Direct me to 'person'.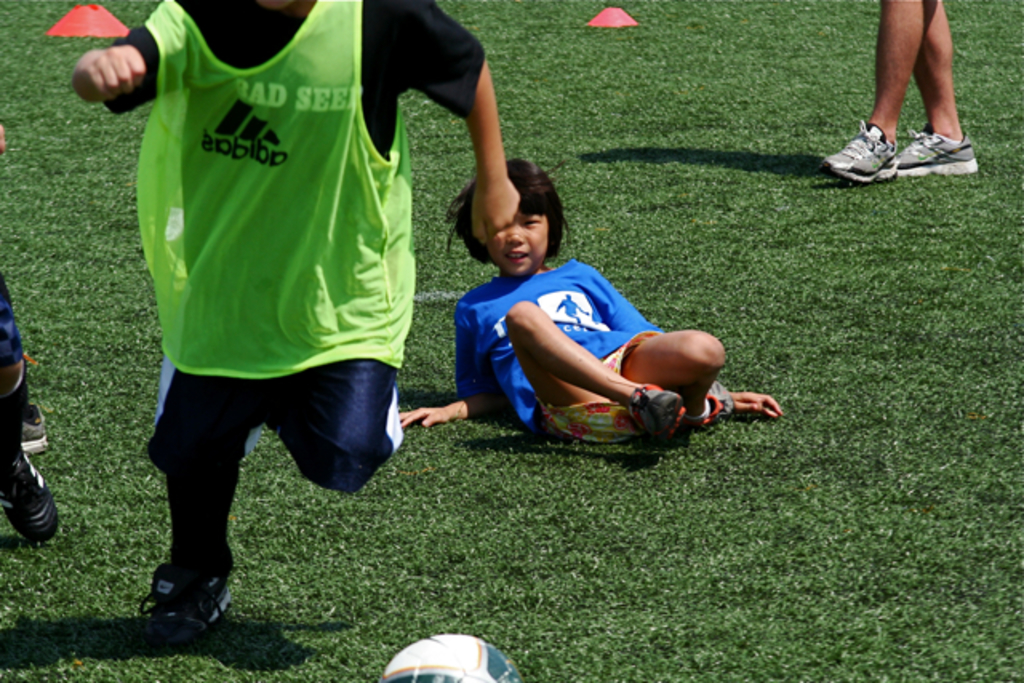
Direction: pyautogui.locateOnScreen(821, 0, 976, 184).
